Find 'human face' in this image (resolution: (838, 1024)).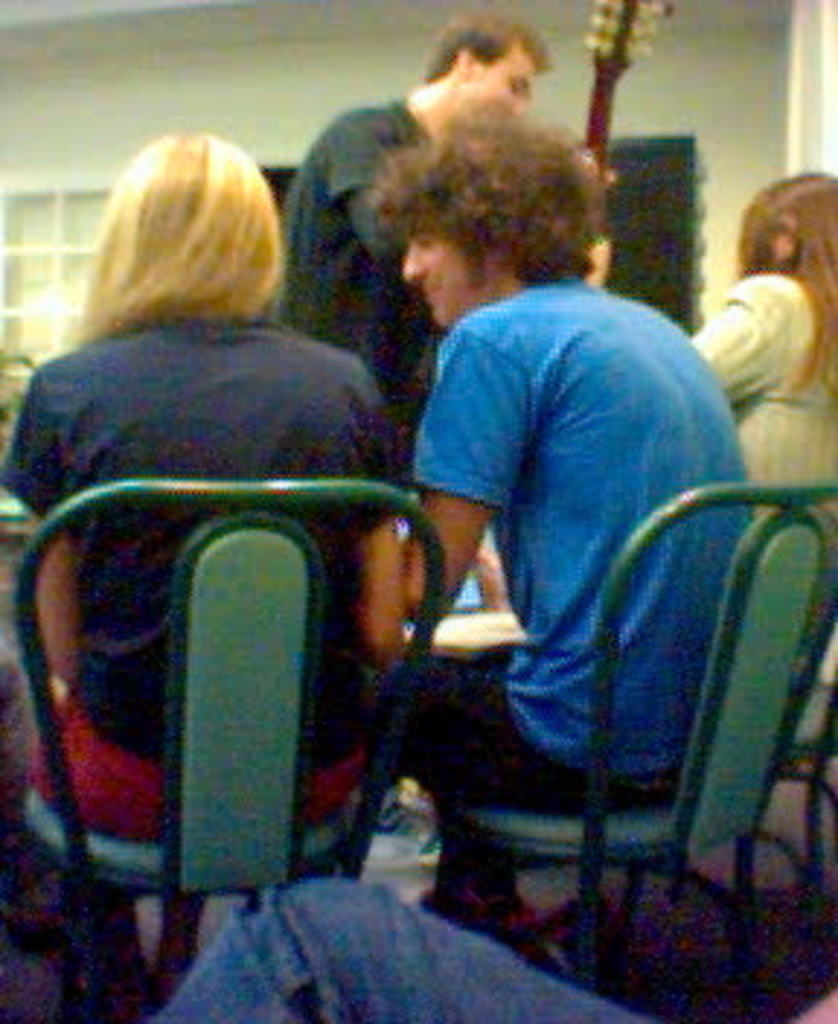
bbox(466, 55, 535, 119).
